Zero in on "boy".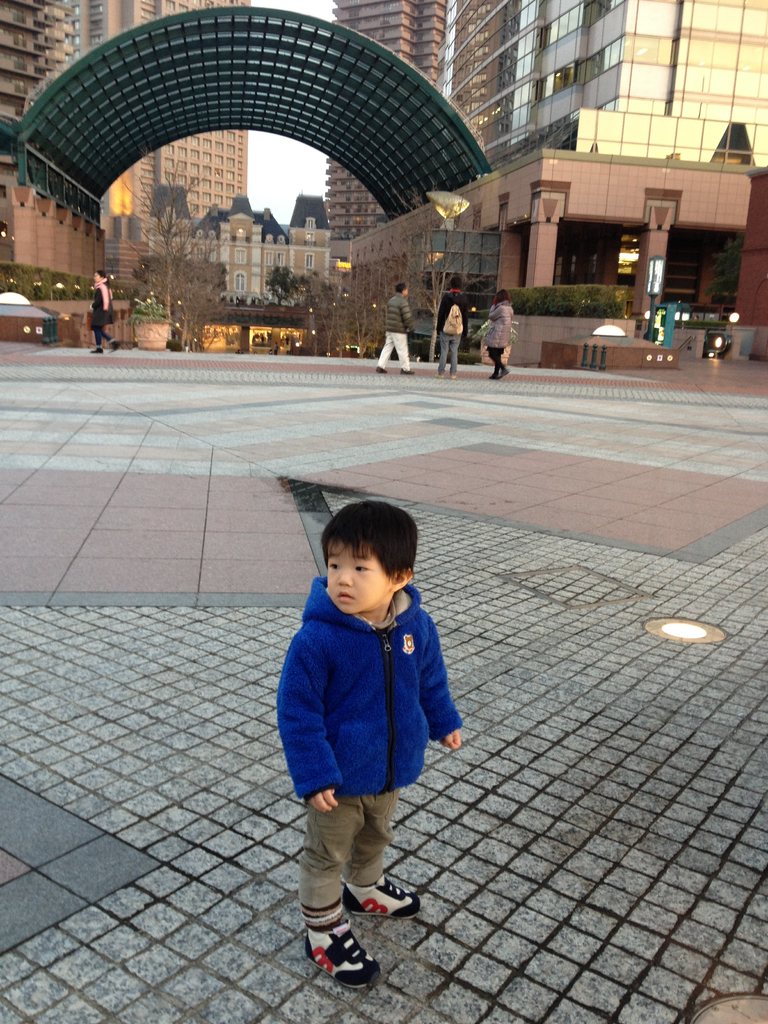
Zeroed in: x1=259 y1=509 x2=461 y2=966.
